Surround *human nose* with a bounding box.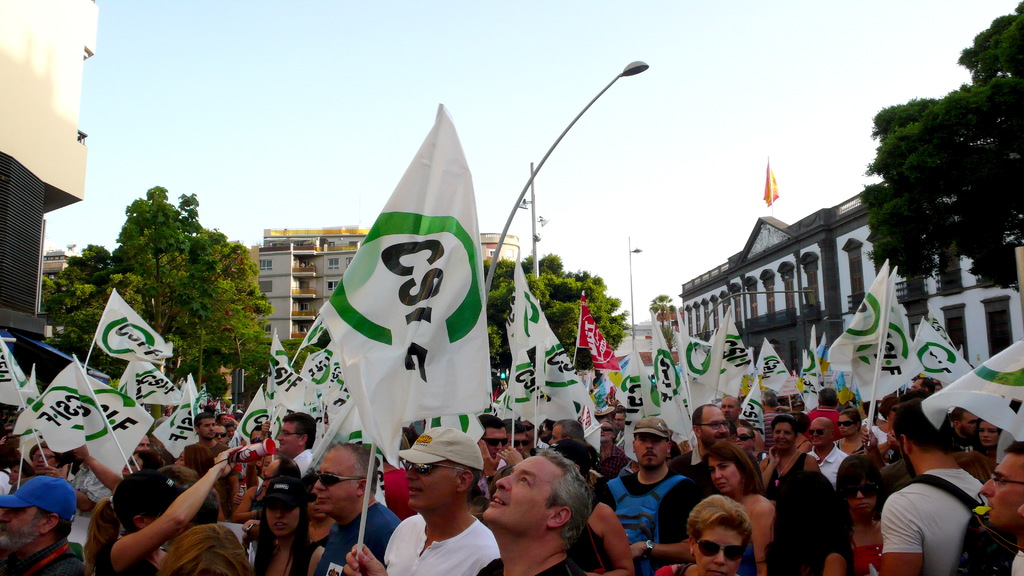
BBox(495, 475, 514, 491).
